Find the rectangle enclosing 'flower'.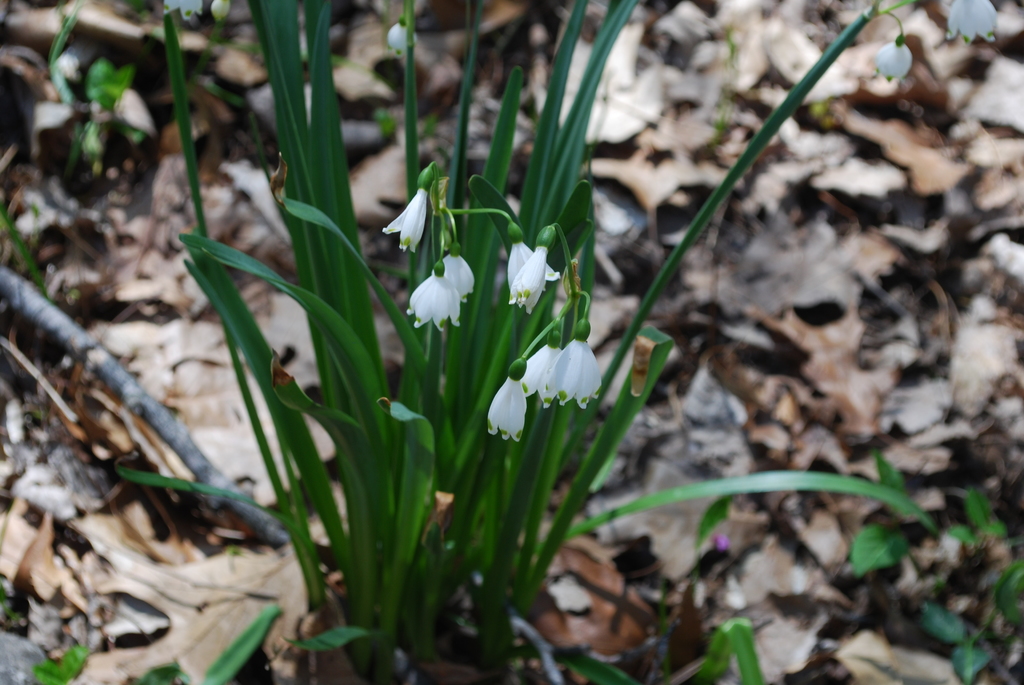
<region>509, 233, 566, 309</region>.
